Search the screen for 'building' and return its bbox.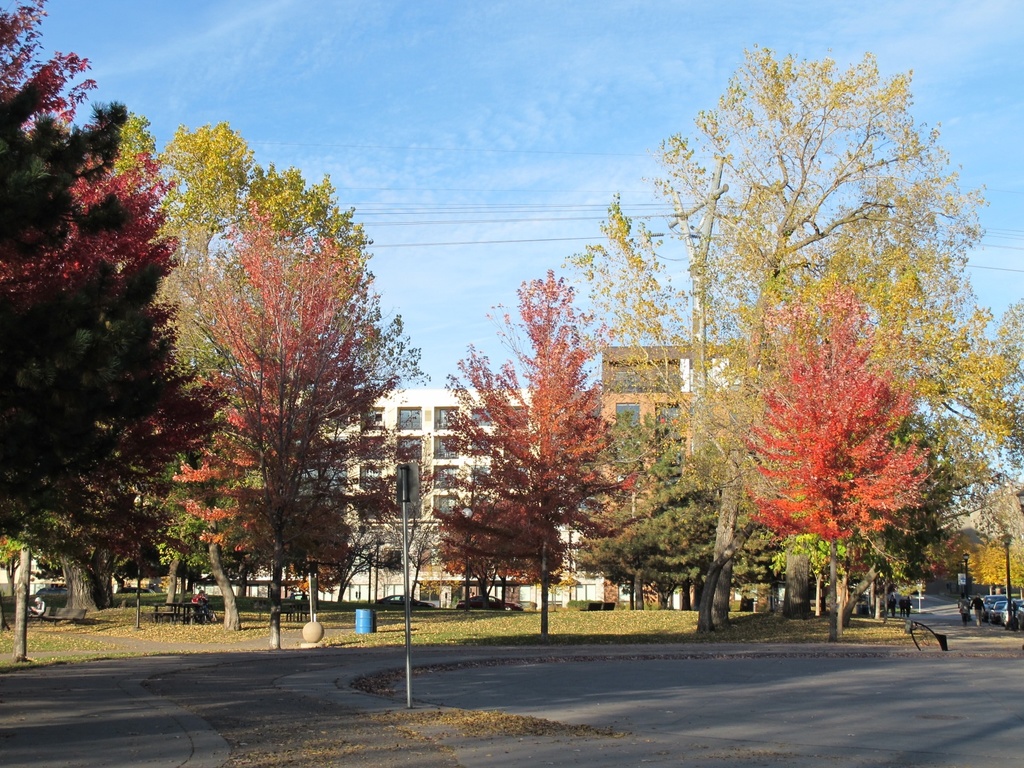
Found: 264:388:563:577.
